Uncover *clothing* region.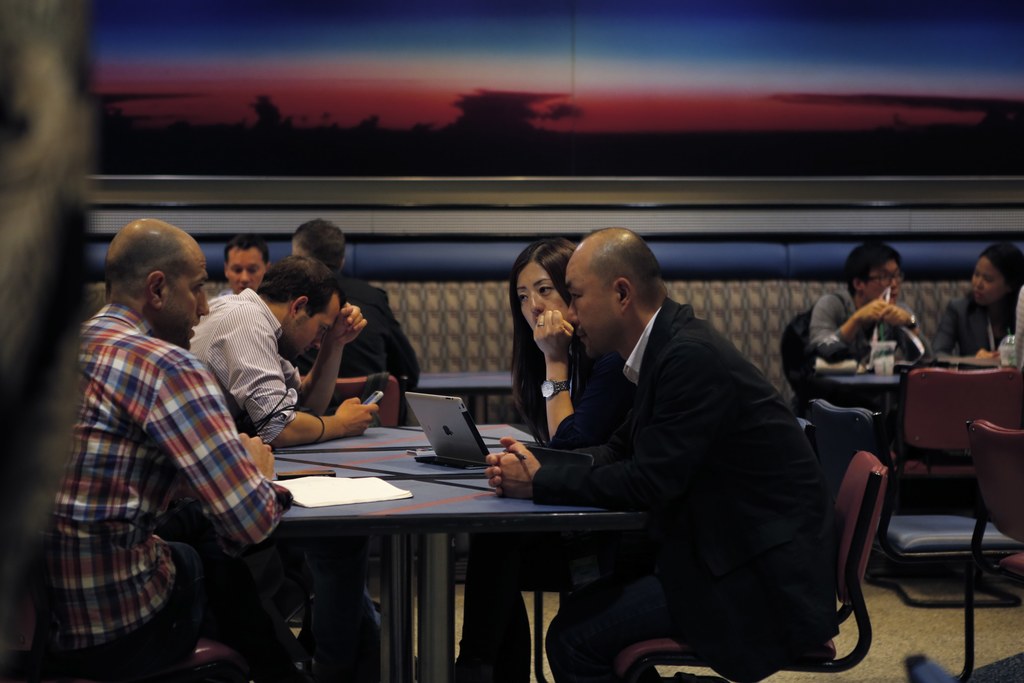
Uncovered: (x1=294, y1=274, x2=419, y2=413).
